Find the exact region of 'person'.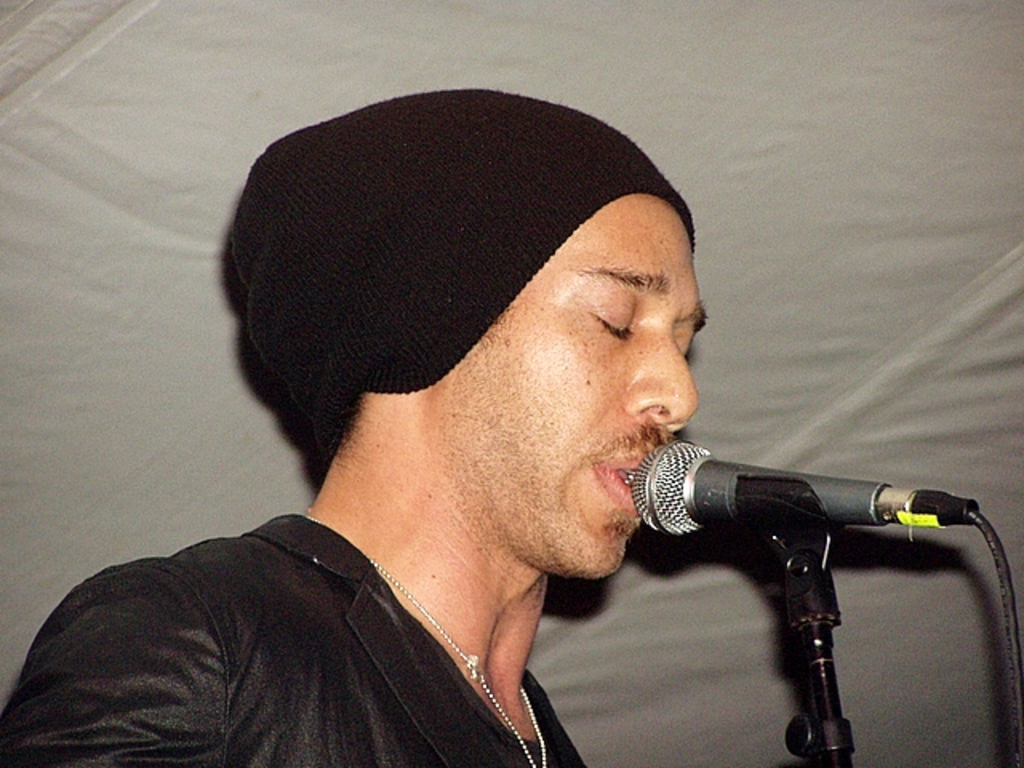
Exact region: Rect(0, 85, 821, 765).
